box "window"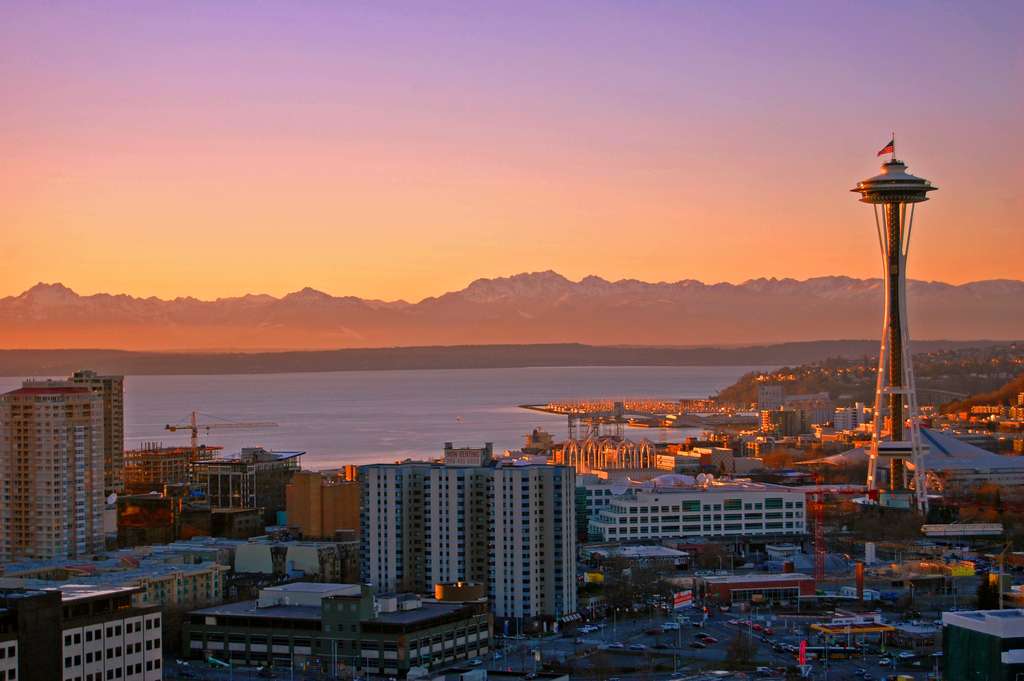
(762,512,783,521)
